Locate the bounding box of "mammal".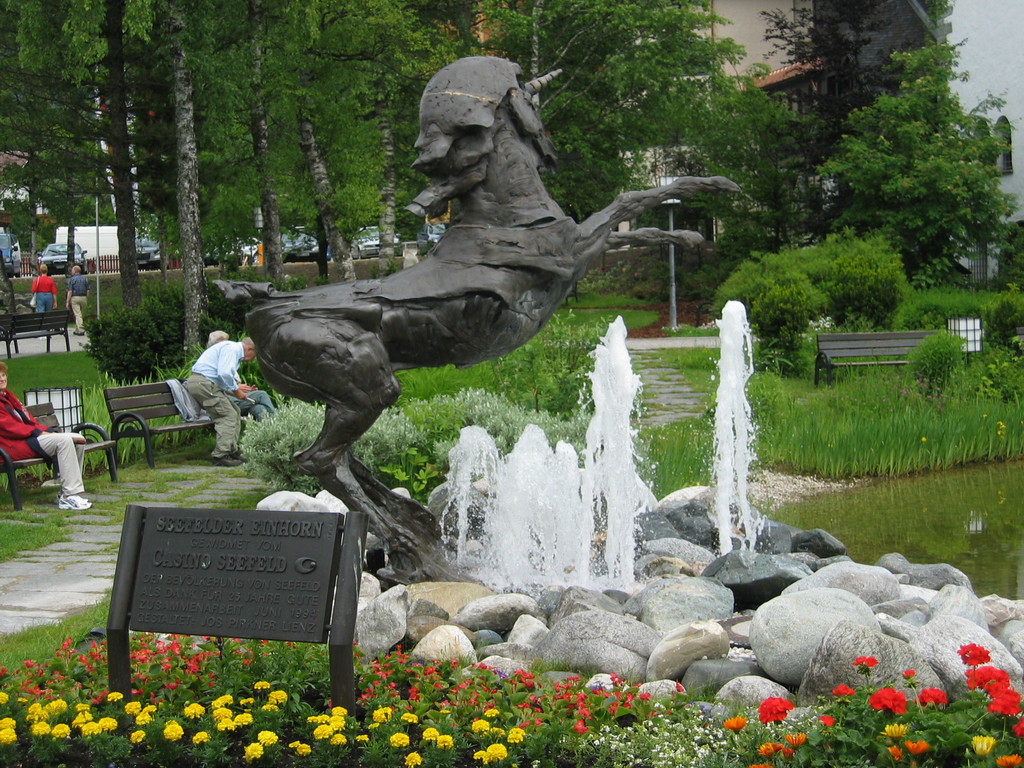
Bounding box: [left=233, top=73, right=685, bottom=491].
